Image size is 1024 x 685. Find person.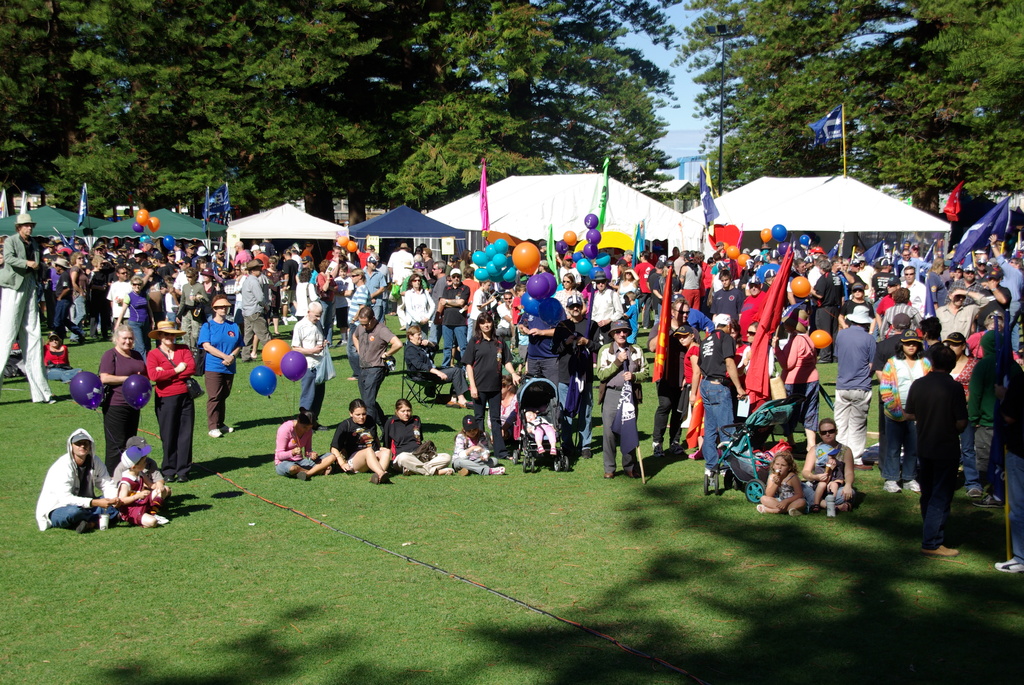
{"x1": 195, "y1": 294, "x2": 243, "y2": 441}.
